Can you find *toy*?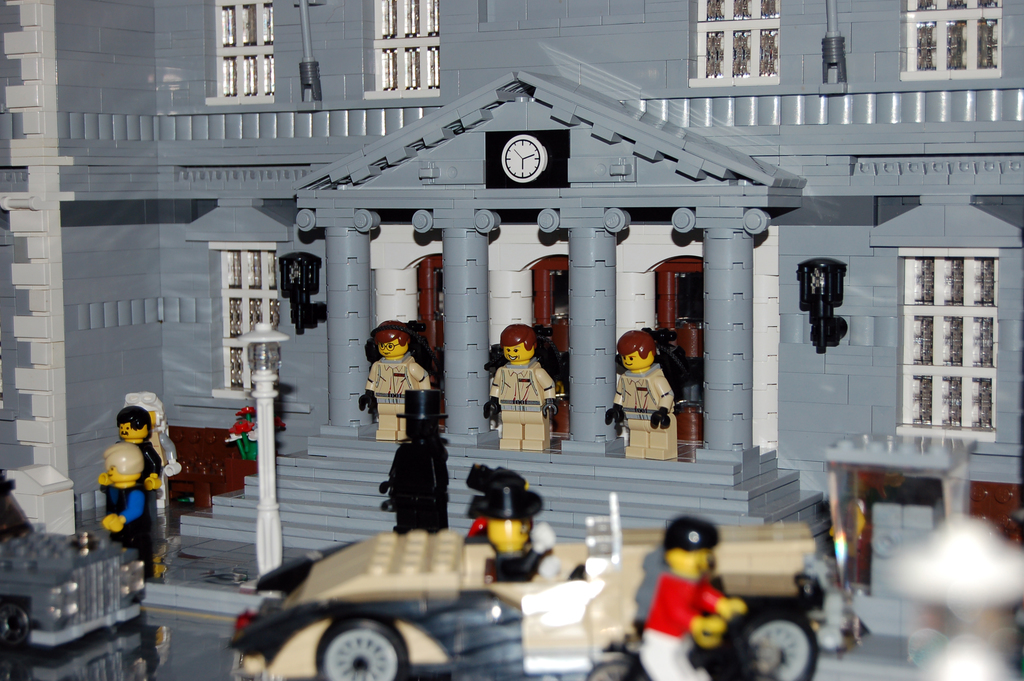
Yes, bounding box: 641 520 754 680.
